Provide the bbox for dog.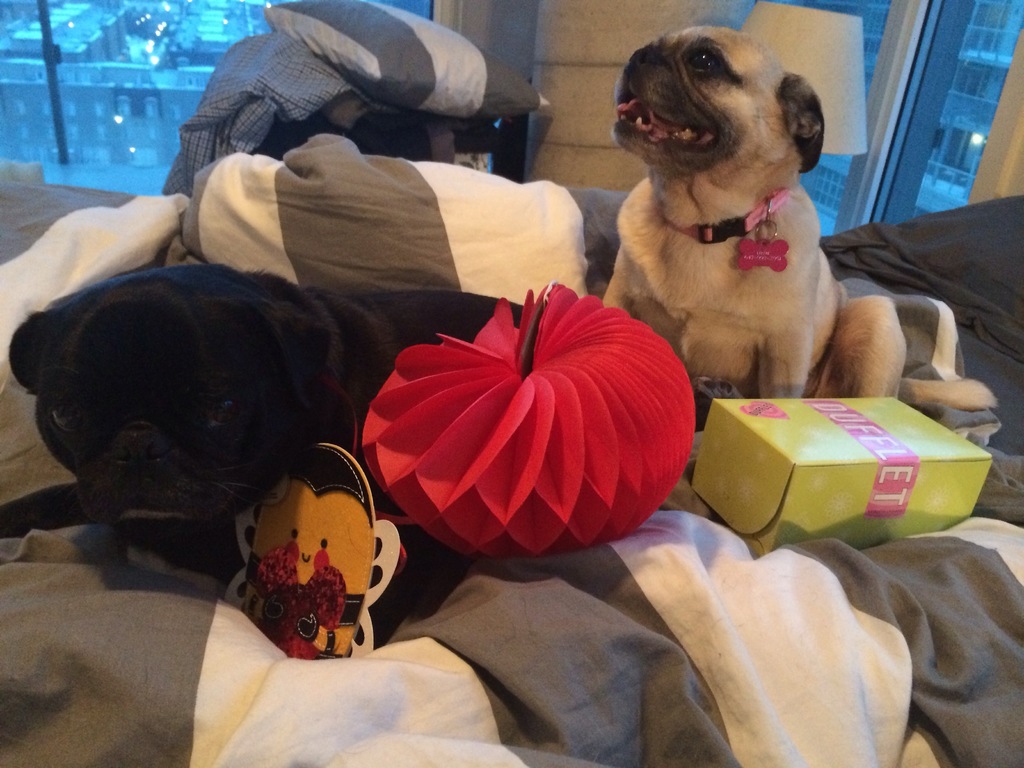
{"left": 598, "top": 23, "right": 908, "bottom": 406}.
